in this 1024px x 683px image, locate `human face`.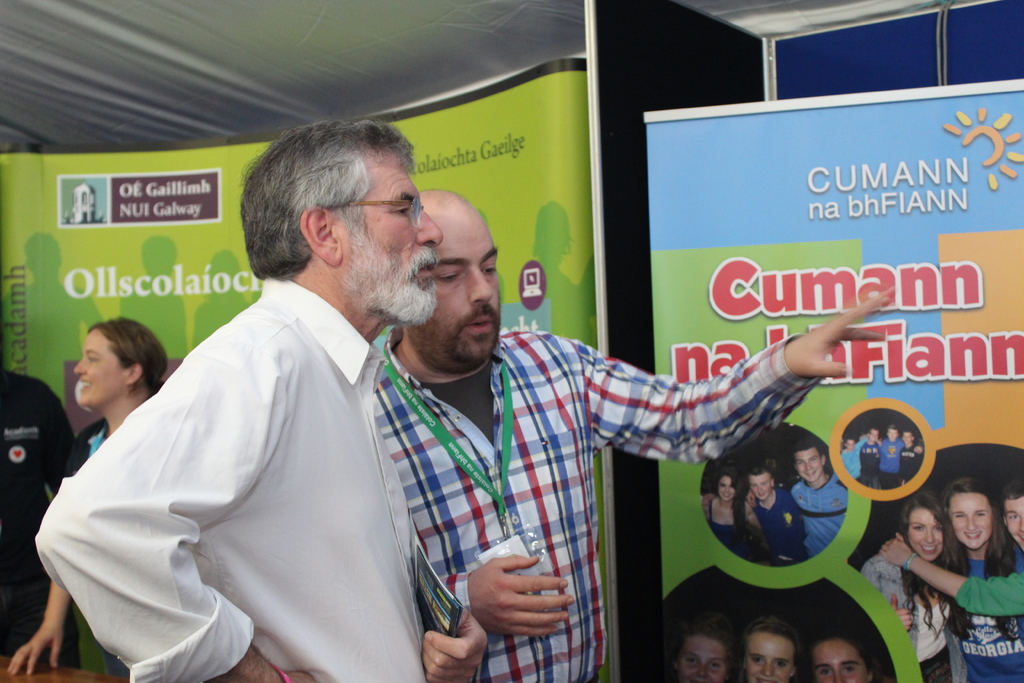
Bounding box: box(677, 634, 727, 682).
